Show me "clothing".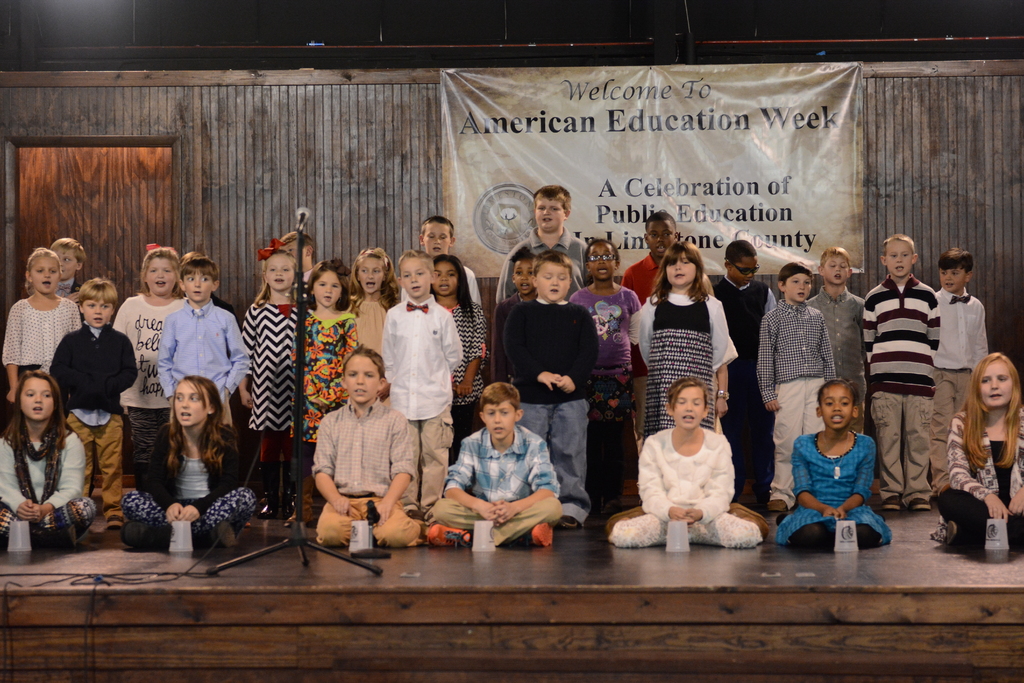
"clothing" is here: (224, 300, 309, 438).
